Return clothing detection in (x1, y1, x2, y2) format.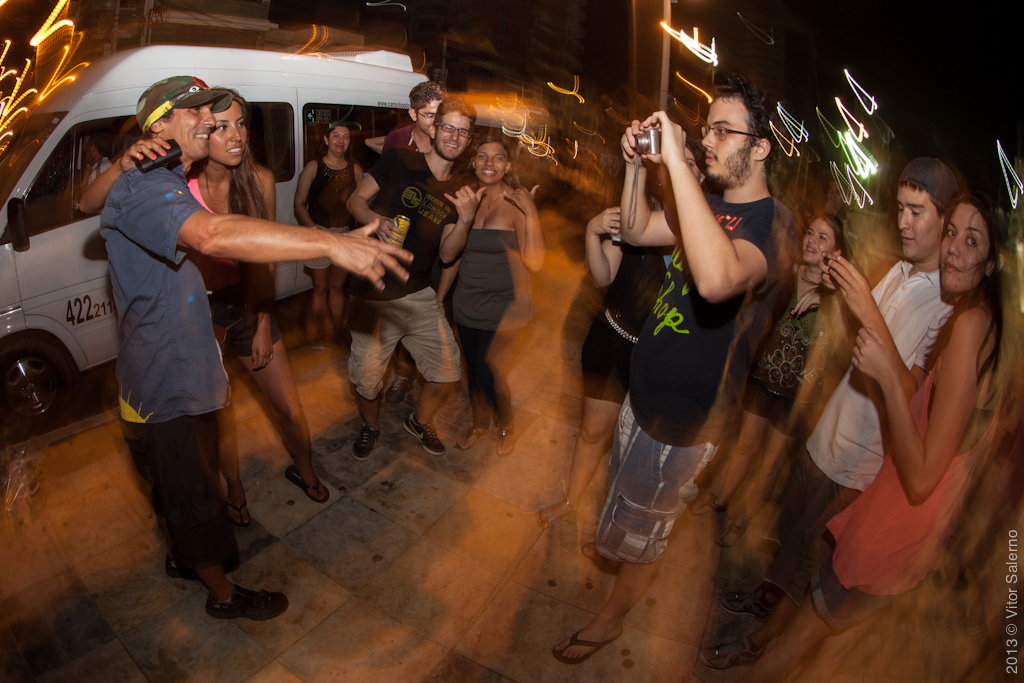
(584, 179, 799, 568).
